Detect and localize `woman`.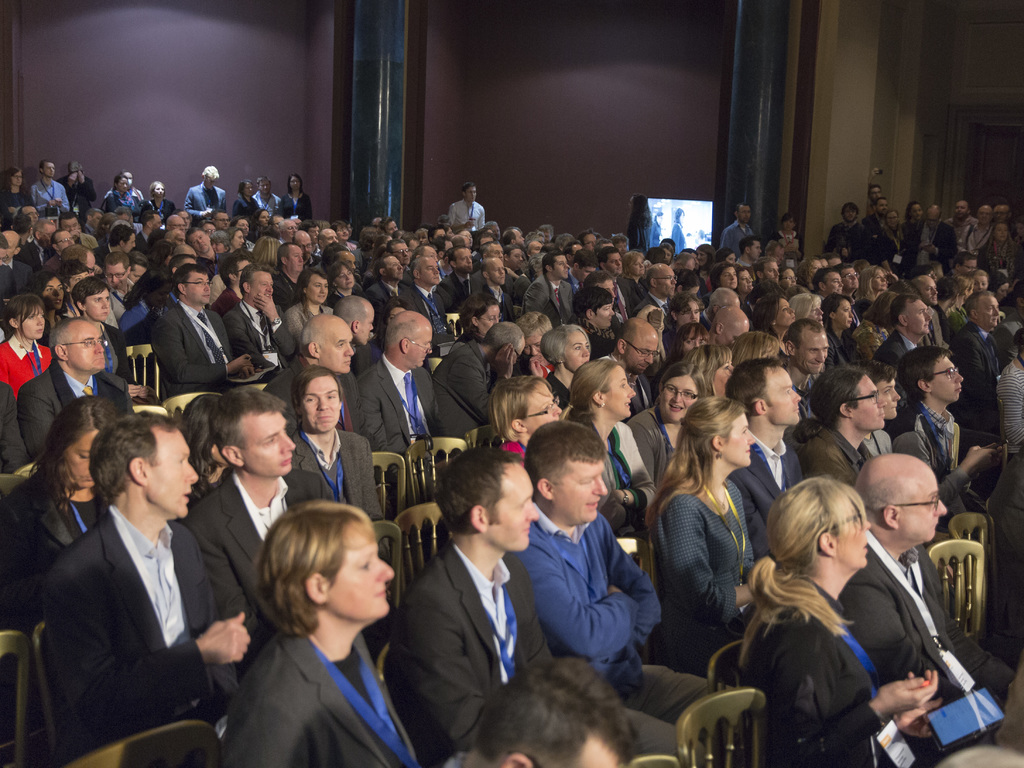
Localized at [left=321, top=256, right=372, bottom=315].
